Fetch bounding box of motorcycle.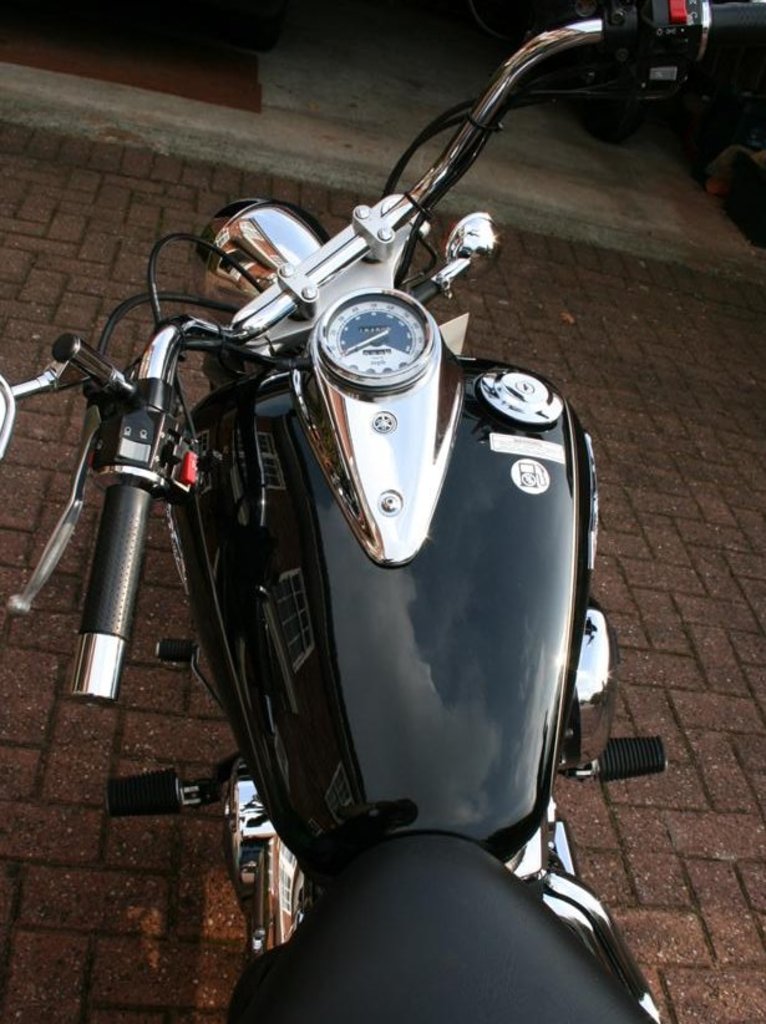
Bbox: select_region(455, 1, 643, 152).
